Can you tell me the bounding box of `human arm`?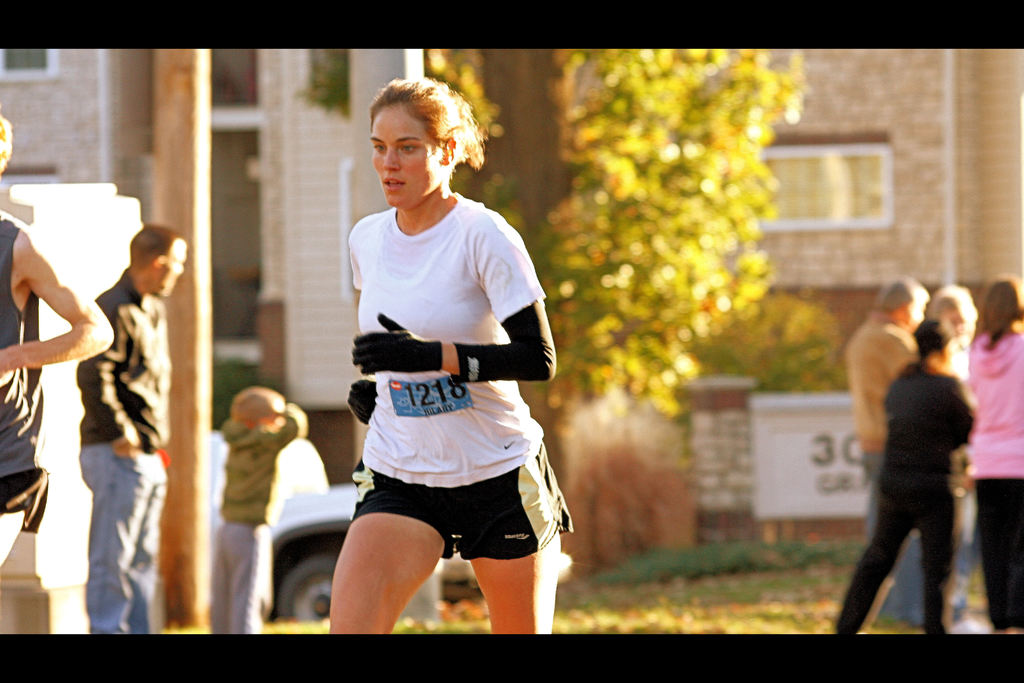
{"x1": 348, "y1": 219, "x2": 378, "y2": 425}.
